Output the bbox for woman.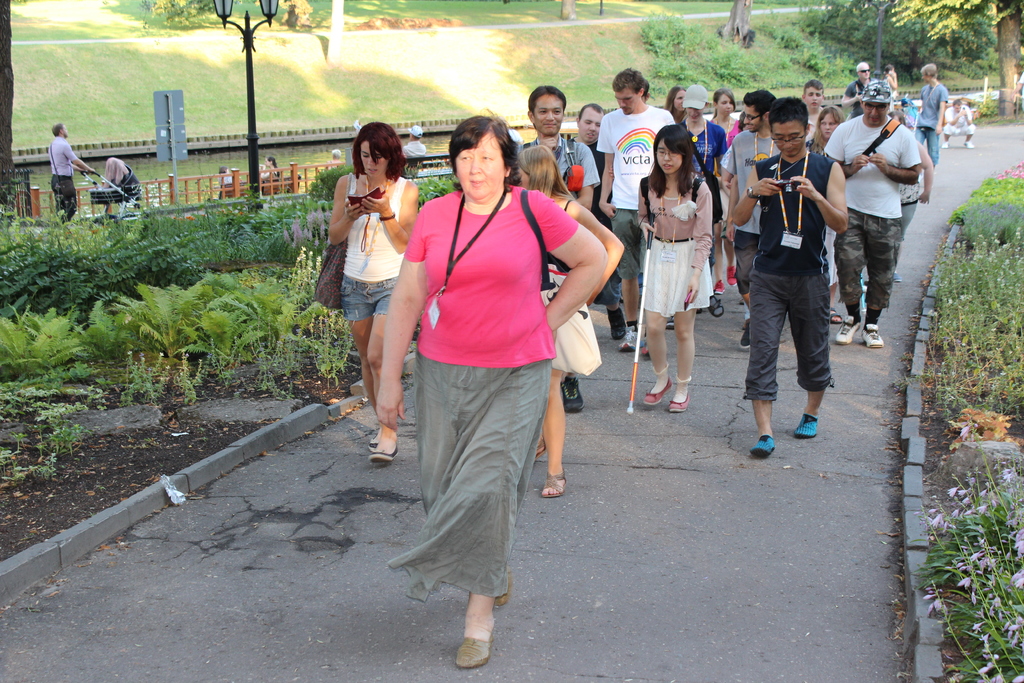
[329, 122, 414, 465].
